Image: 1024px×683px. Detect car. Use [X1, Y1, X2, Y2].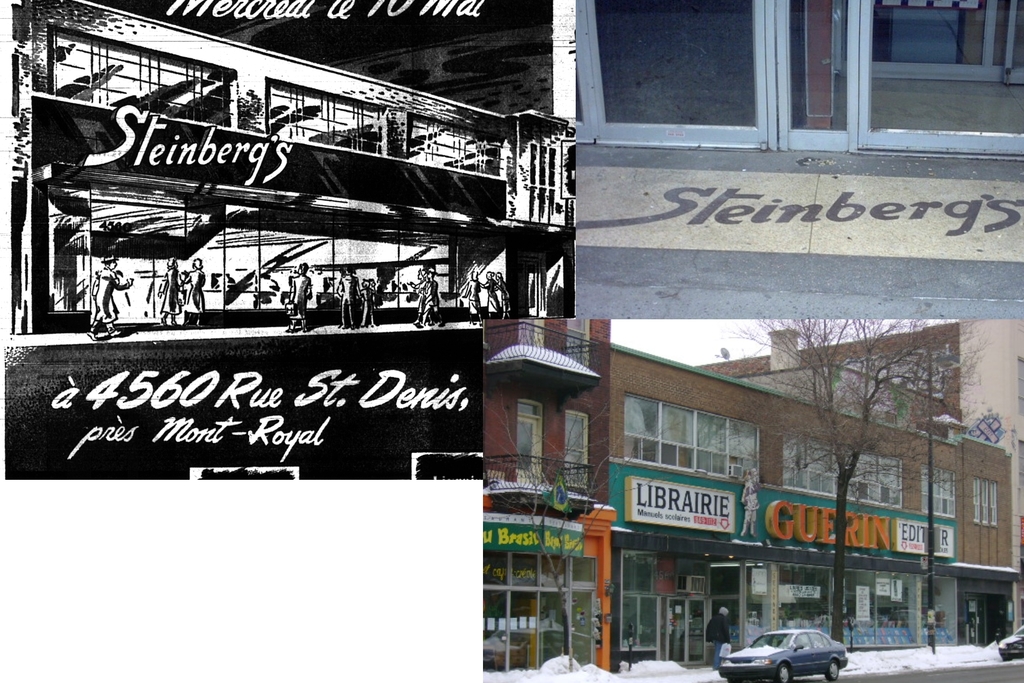
[717, 621, 846, 682].
